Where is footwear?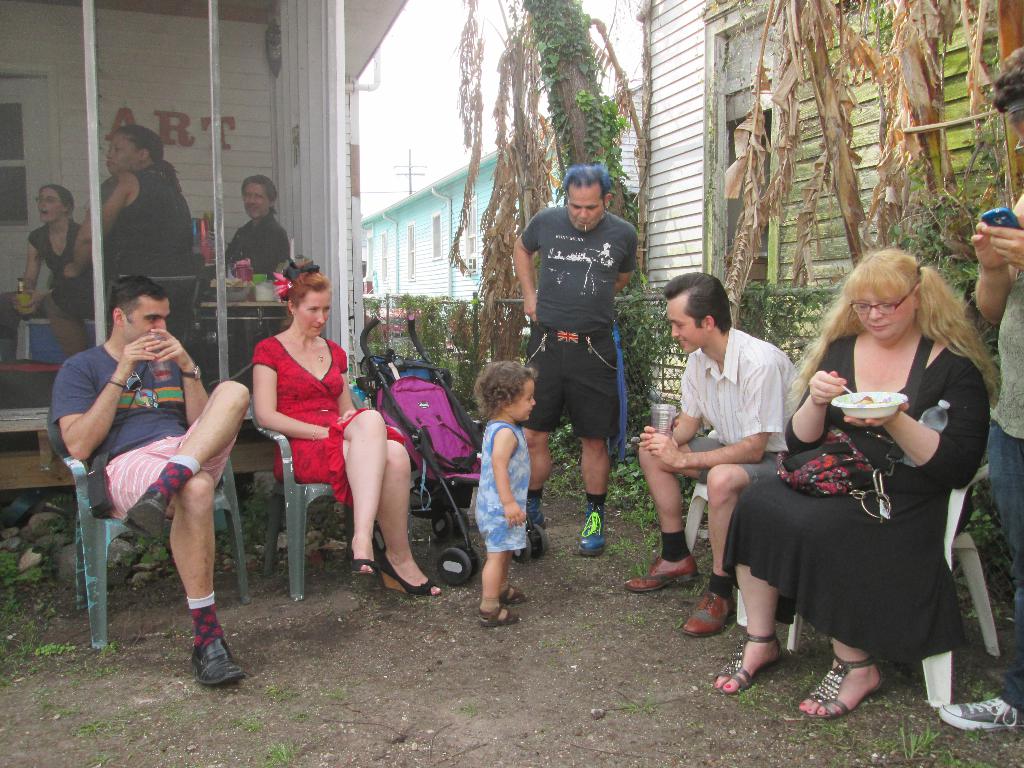
x1=193, y1=637, x2=242, y2=688.
